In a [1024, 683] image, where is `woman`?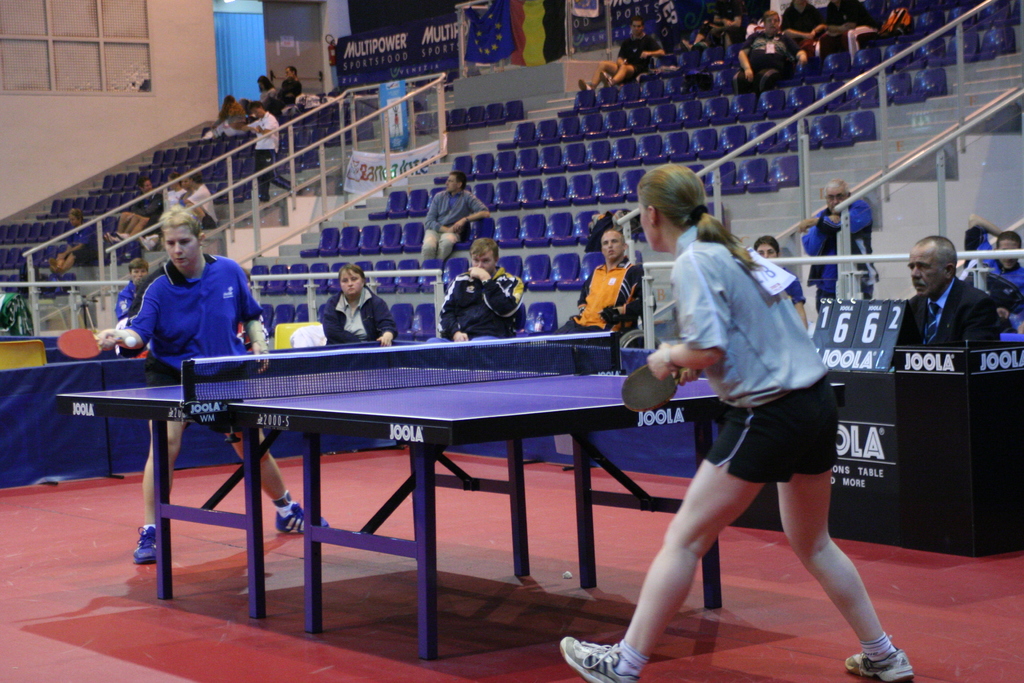
bbox=(253, 70, 285, 110).
